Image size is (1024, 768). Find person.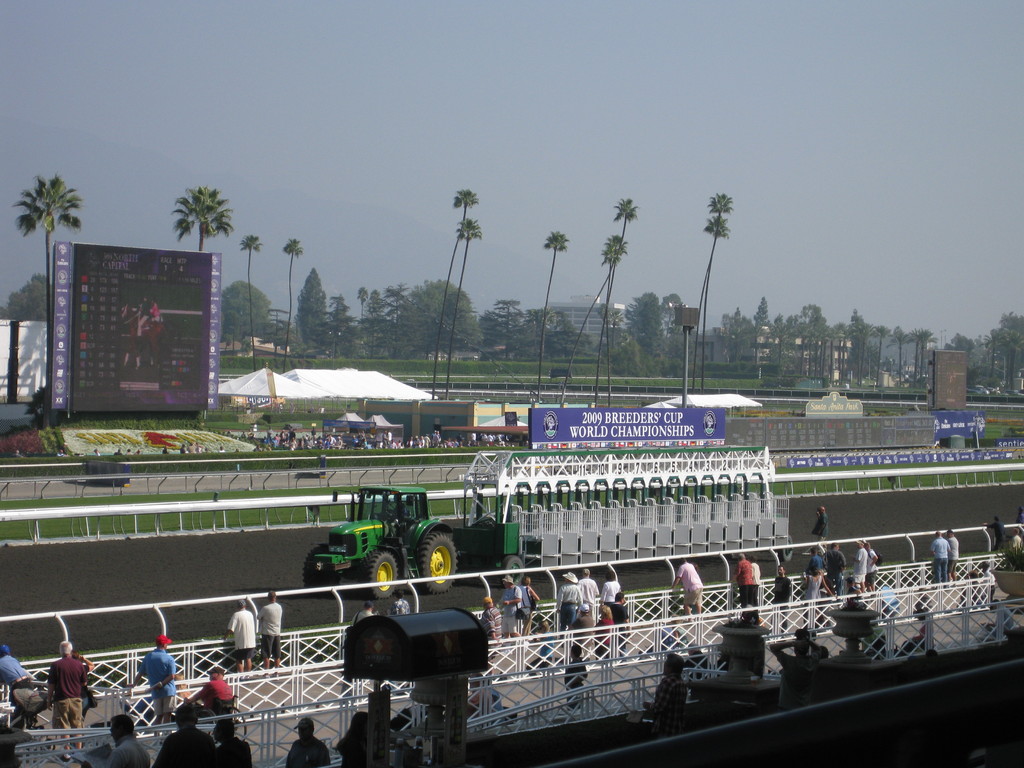
[x1=284, y1=717, x2=330, y2=767].
